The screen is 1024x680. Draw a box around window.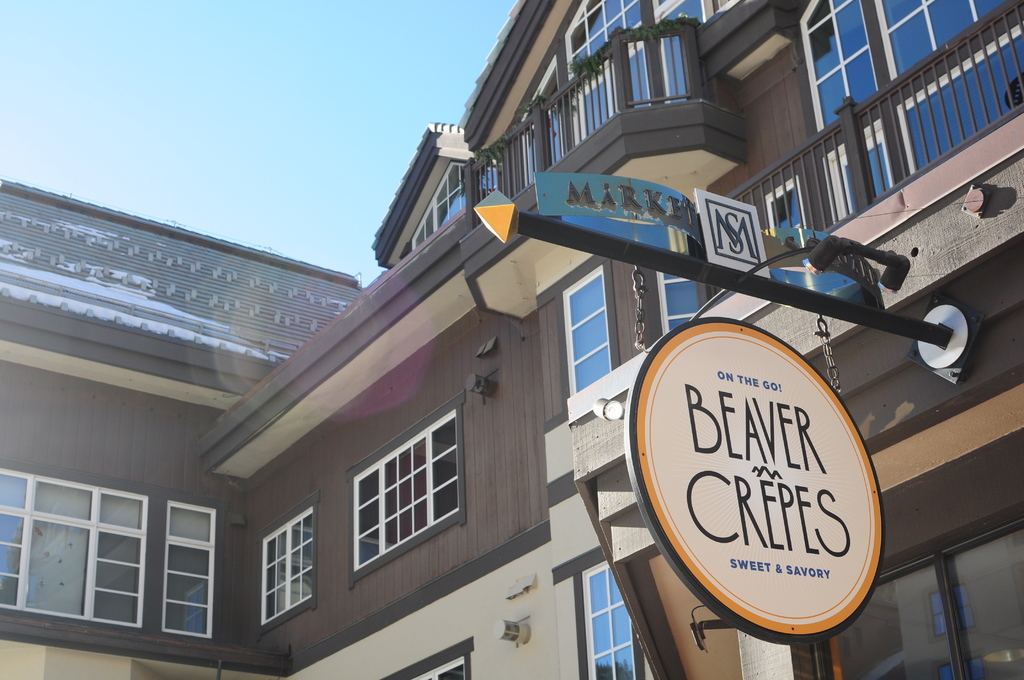
{"x1": 797, "y1": 0, "x2": 1023, "y2": 225}.
